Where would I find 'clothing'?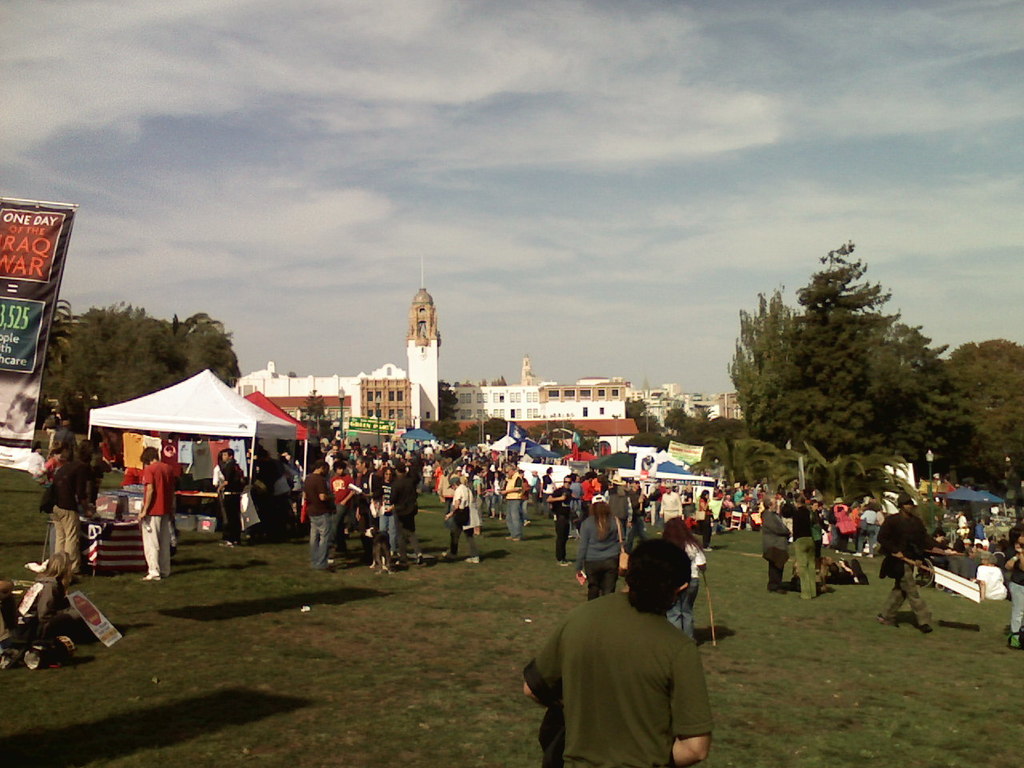
At detection(519, 584, 709, 767).
